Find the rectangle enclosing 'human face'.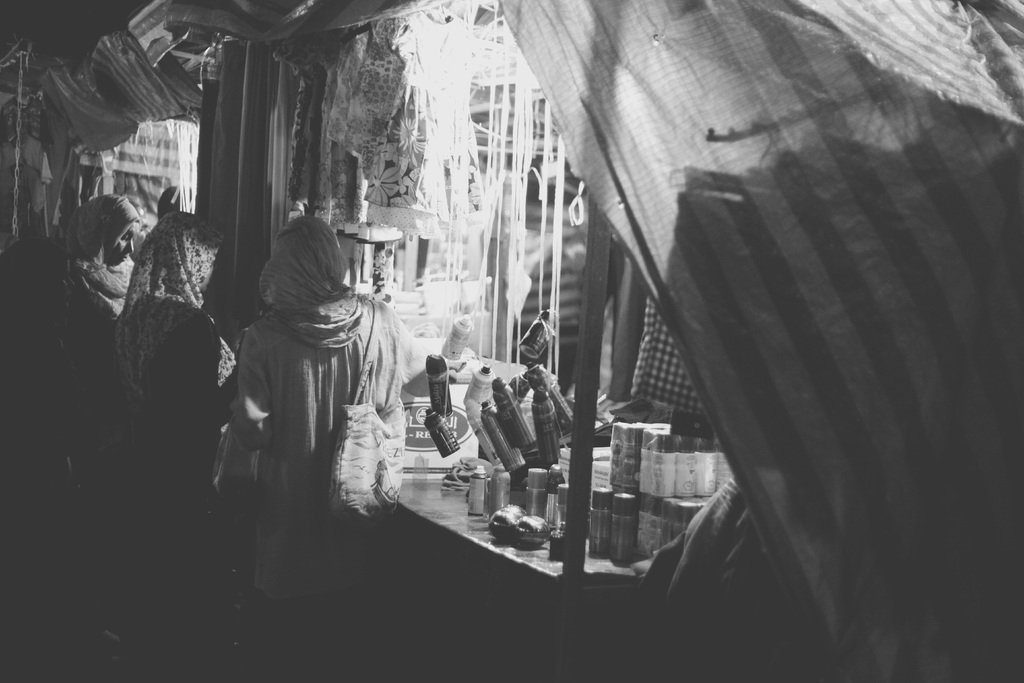
<region>113, 226, 142, 267</region>.
